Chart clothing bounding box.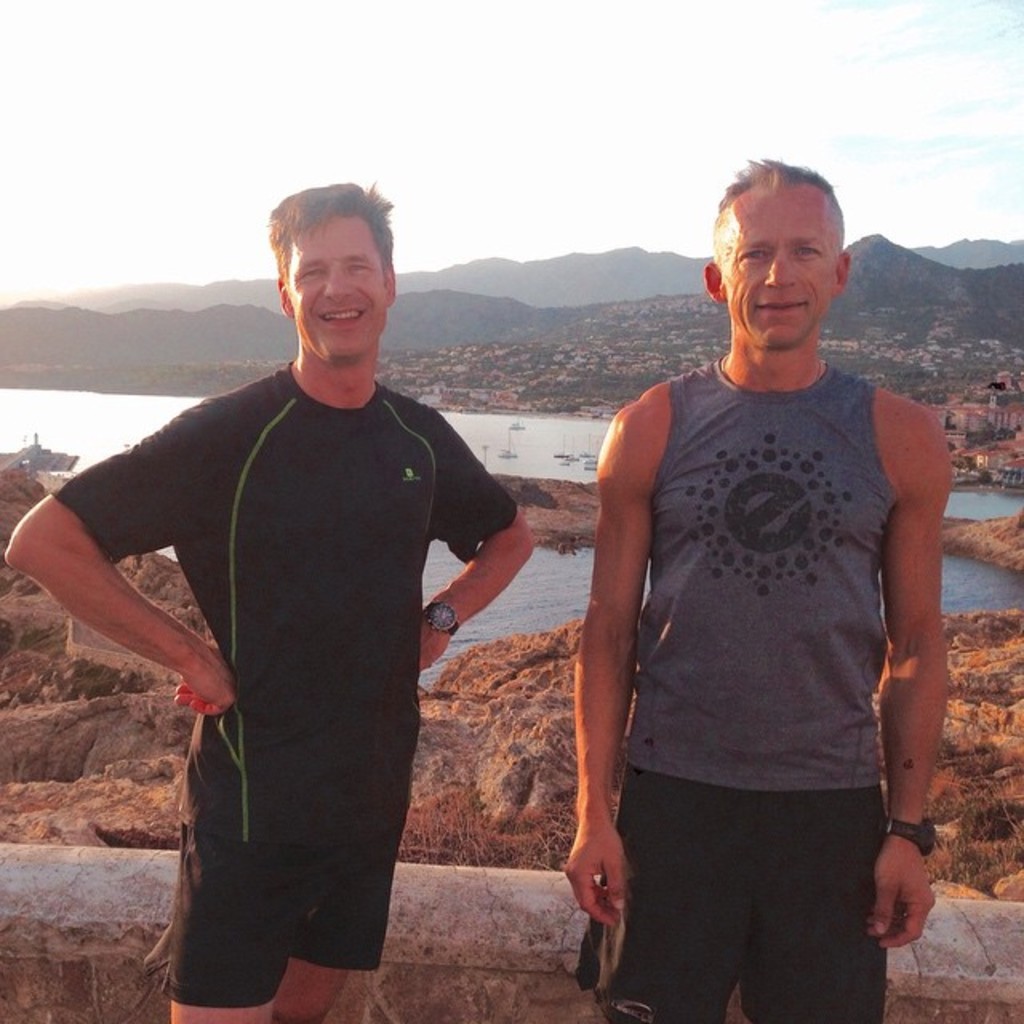
Charted: bbox(50, 358, 514, 1010).
